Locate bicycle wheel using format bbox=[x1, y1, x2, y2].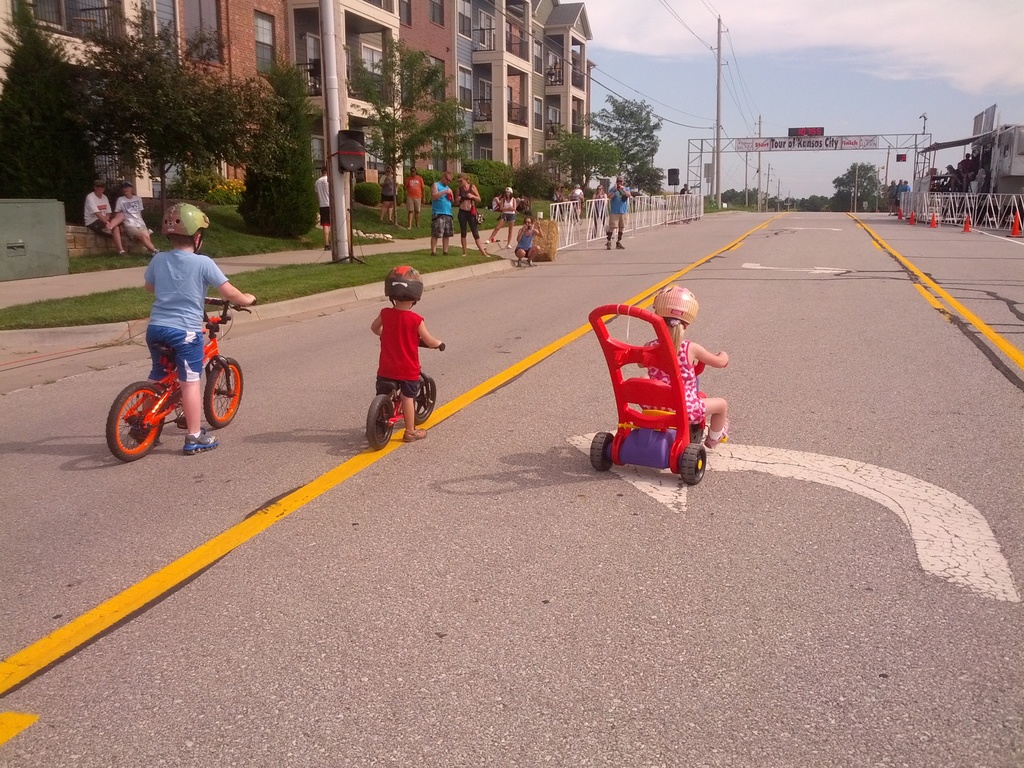
bbox=[680, 444, 707, 488].
